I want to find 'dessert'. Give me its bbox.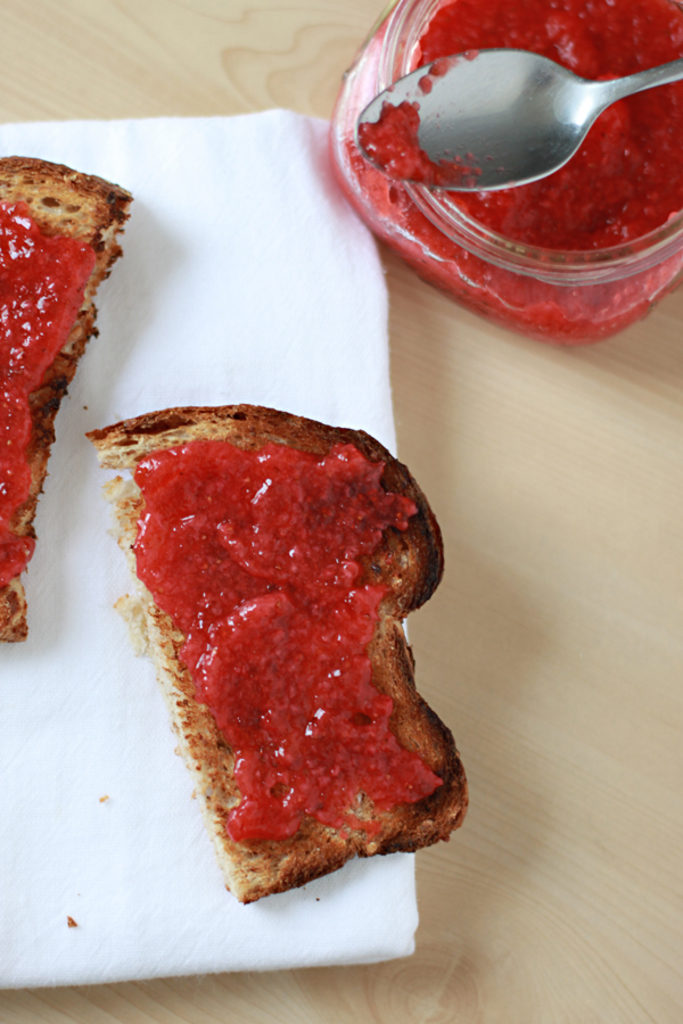
x1=0 y1=157 x2=127 y2=634.
